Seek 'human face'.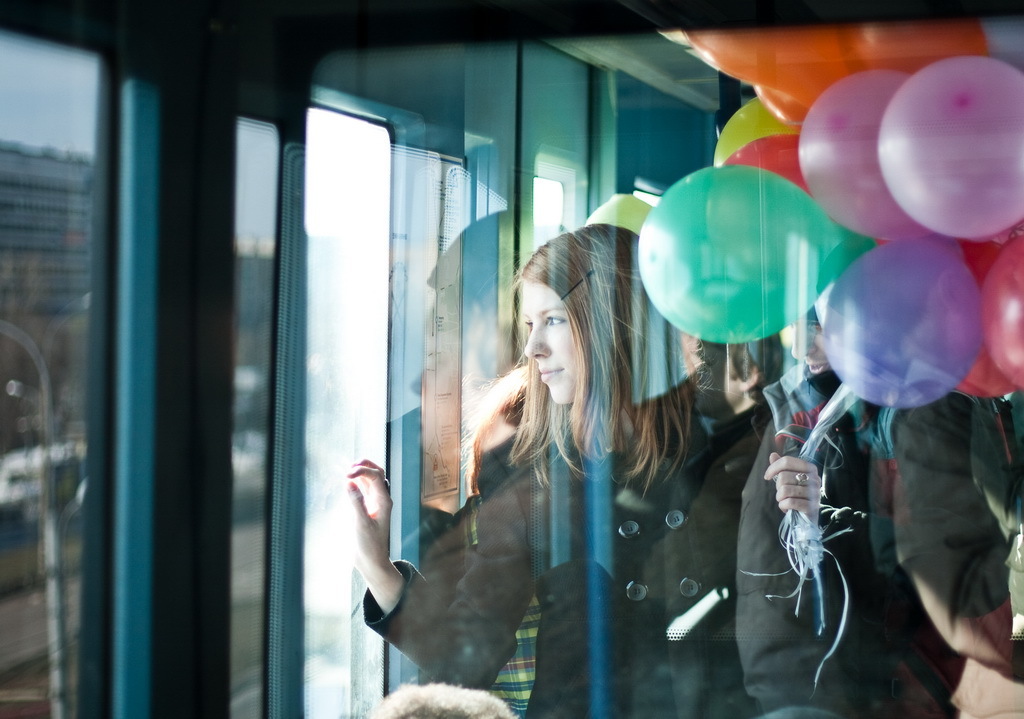
box=[785, 308, 823, 375].
